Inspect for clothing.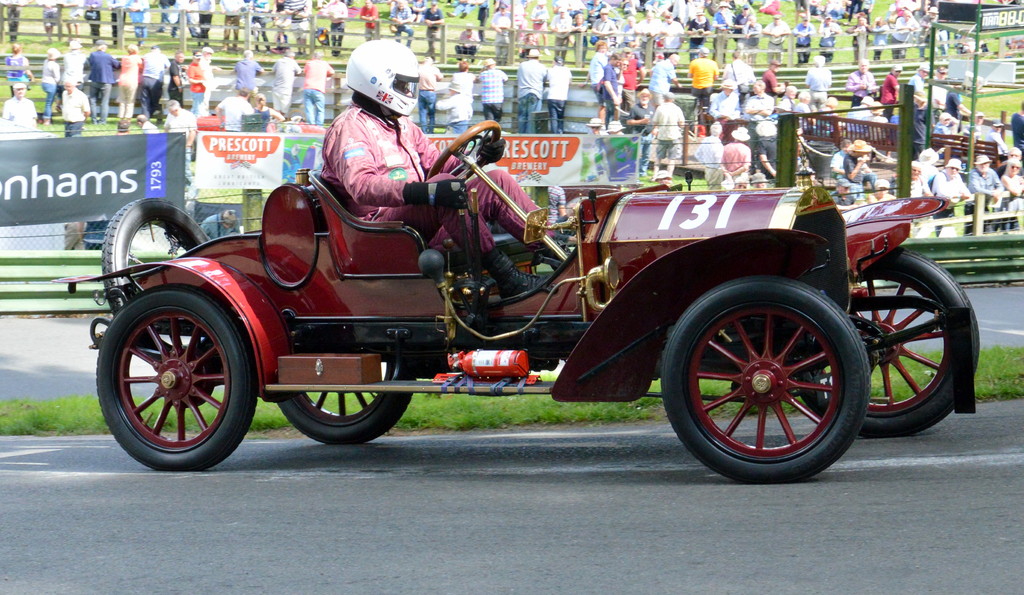
Inspection: 319 93 561 305.
